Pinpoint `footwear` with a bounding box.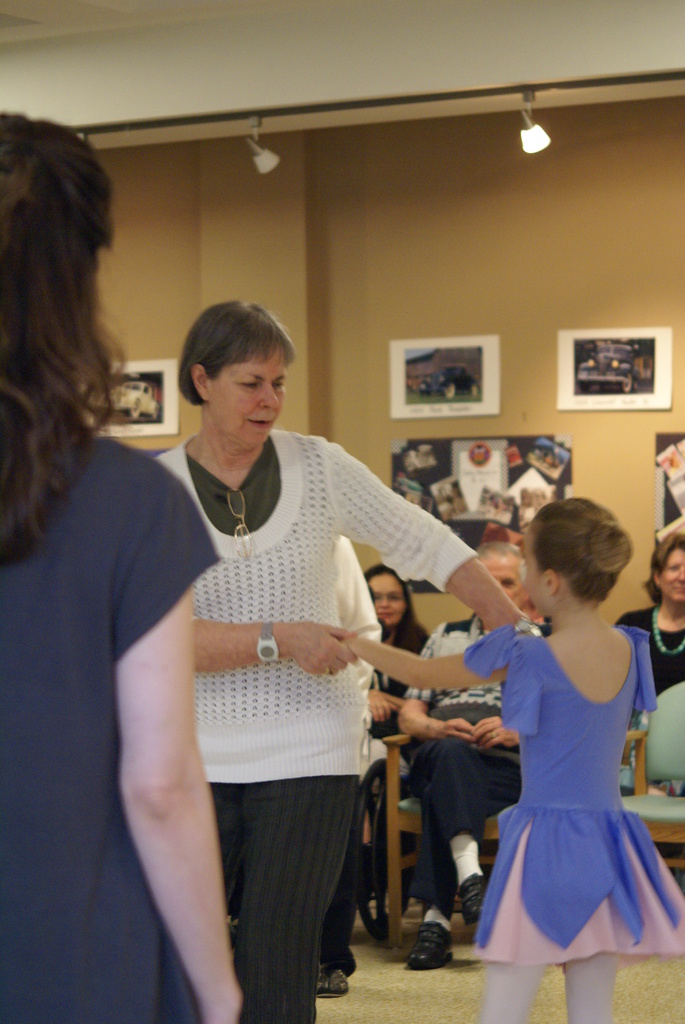
bbox(415, 907, 469, 977).
